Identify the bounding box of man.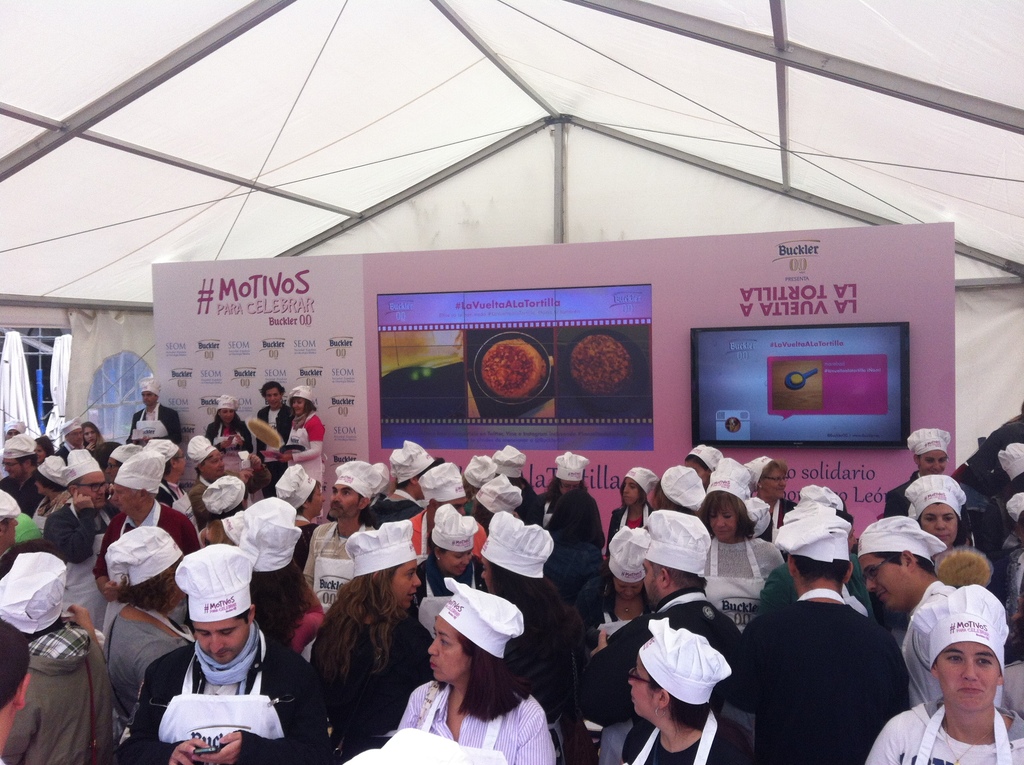
(123,381,185,444).
